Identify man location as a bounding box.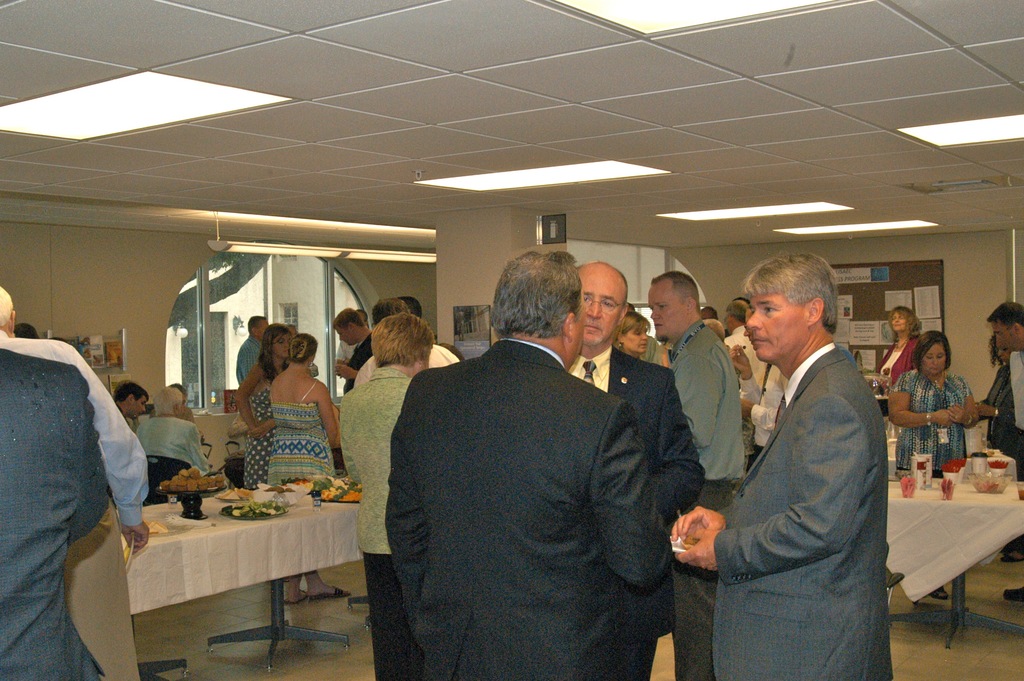
pyautogui.locateOnScreen(0, 347, 109, 680).
